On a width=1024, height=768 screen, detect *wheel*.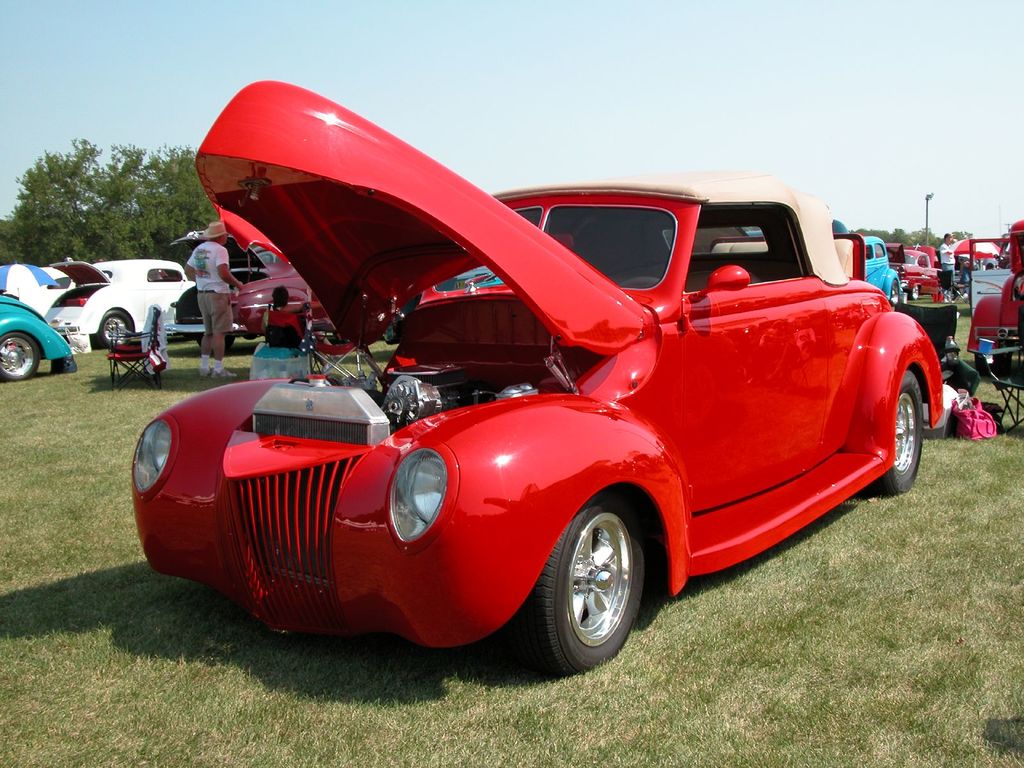
locate(888, 279, 902, 305).
